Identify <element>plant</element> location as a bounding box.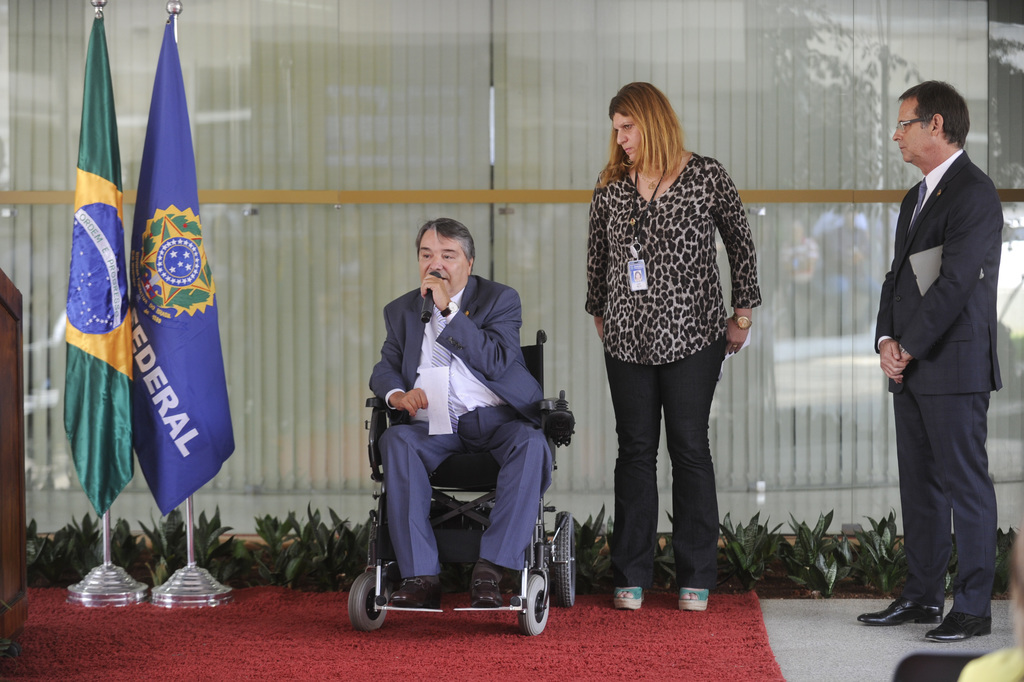
<bbox>140, 508, 202, 574</bbox>.
